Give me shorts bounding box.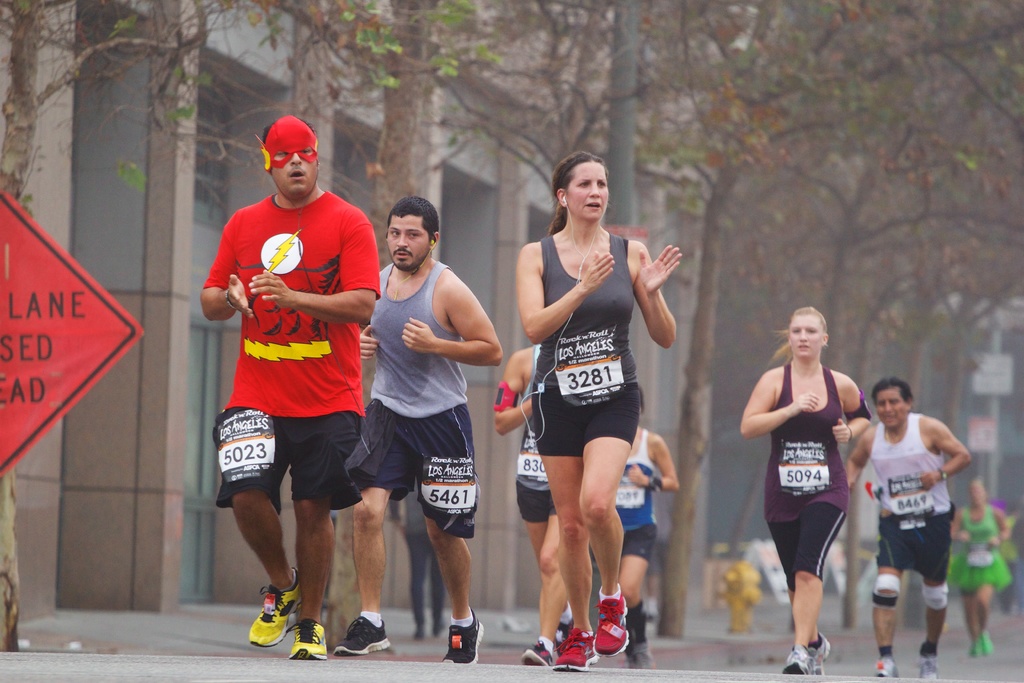
621/521/656/561.
